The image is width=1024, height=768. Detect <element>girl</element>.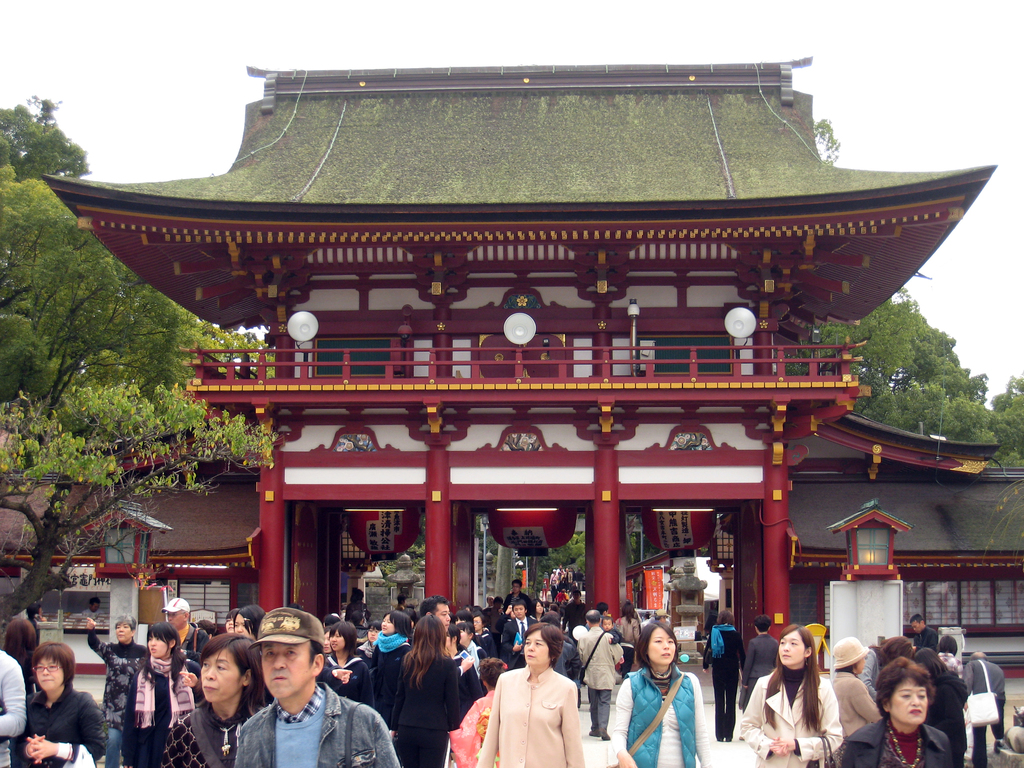
Detection: [369, 610, 412, 732].
